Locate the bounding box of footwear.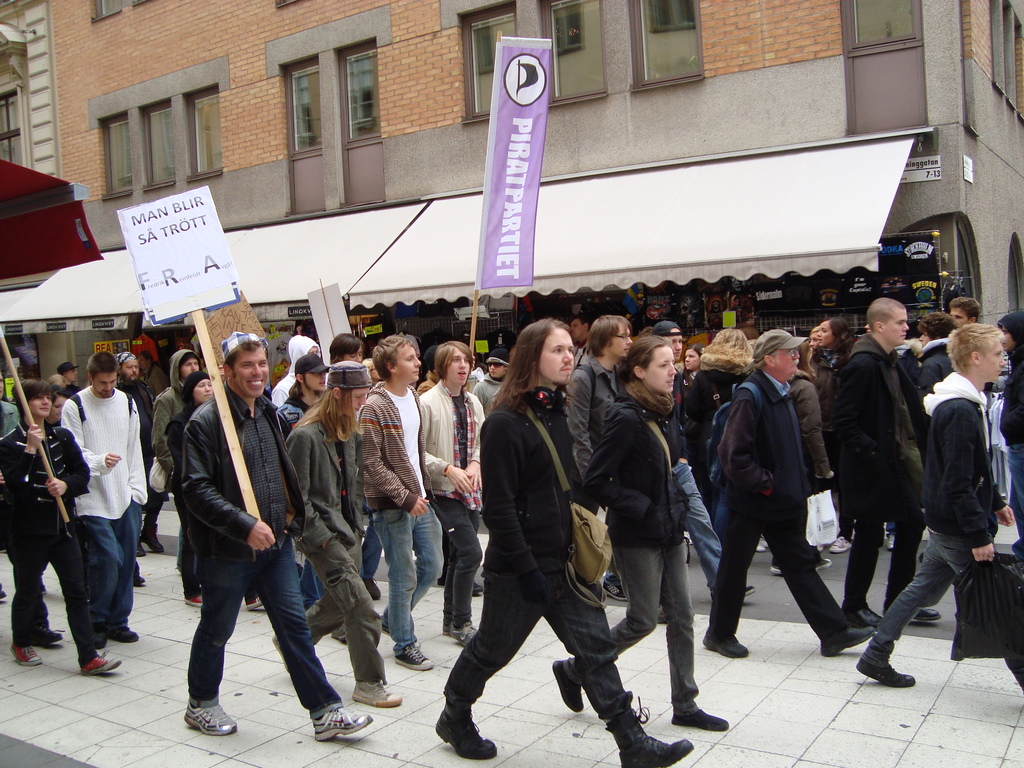
Bounding box: select_region(552, 658, 577, 710).
